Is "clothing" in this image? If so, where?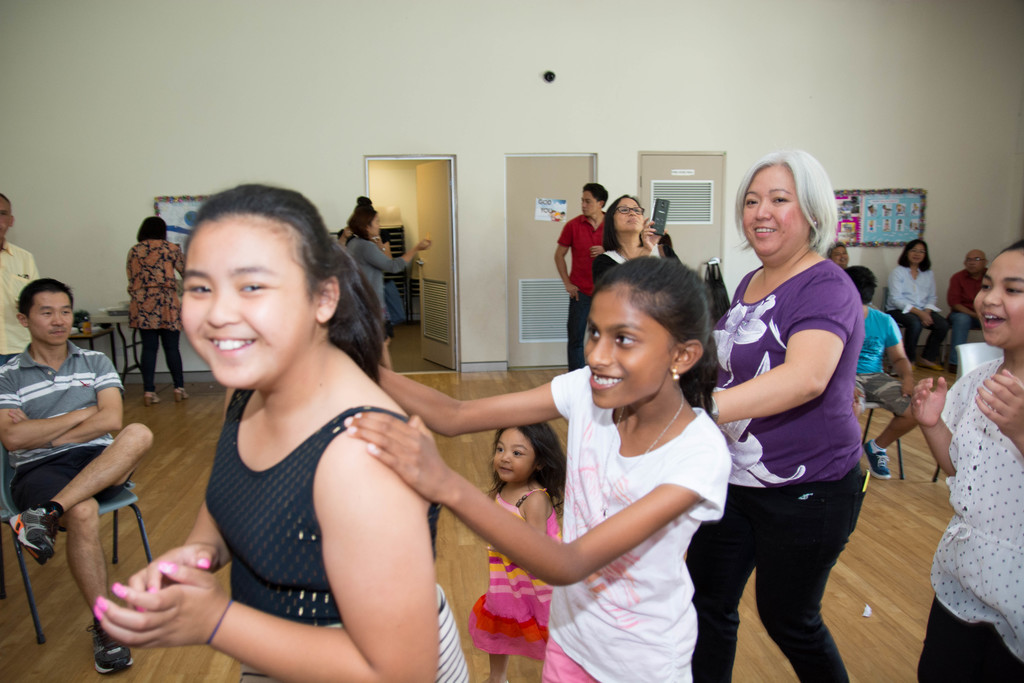
Yes, at x1=917 y1=354 x2=1023 y2=682.
